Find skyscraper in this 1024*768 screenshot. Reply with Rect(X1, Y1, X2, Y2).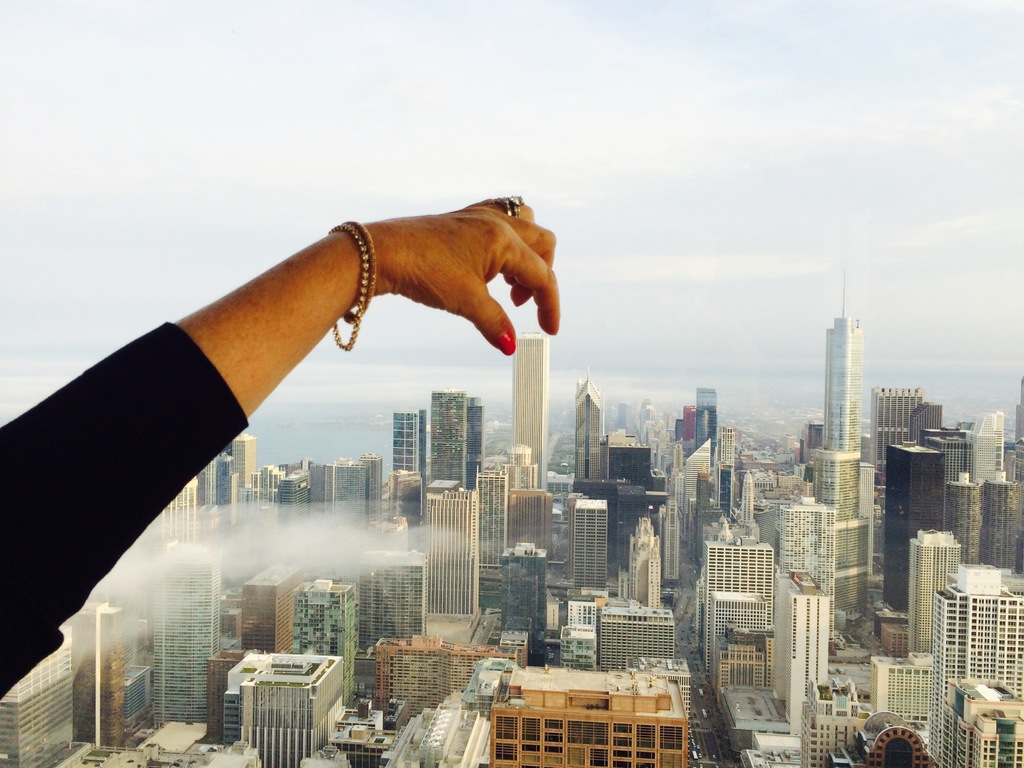
Rect(167, 472, 202, 536).
